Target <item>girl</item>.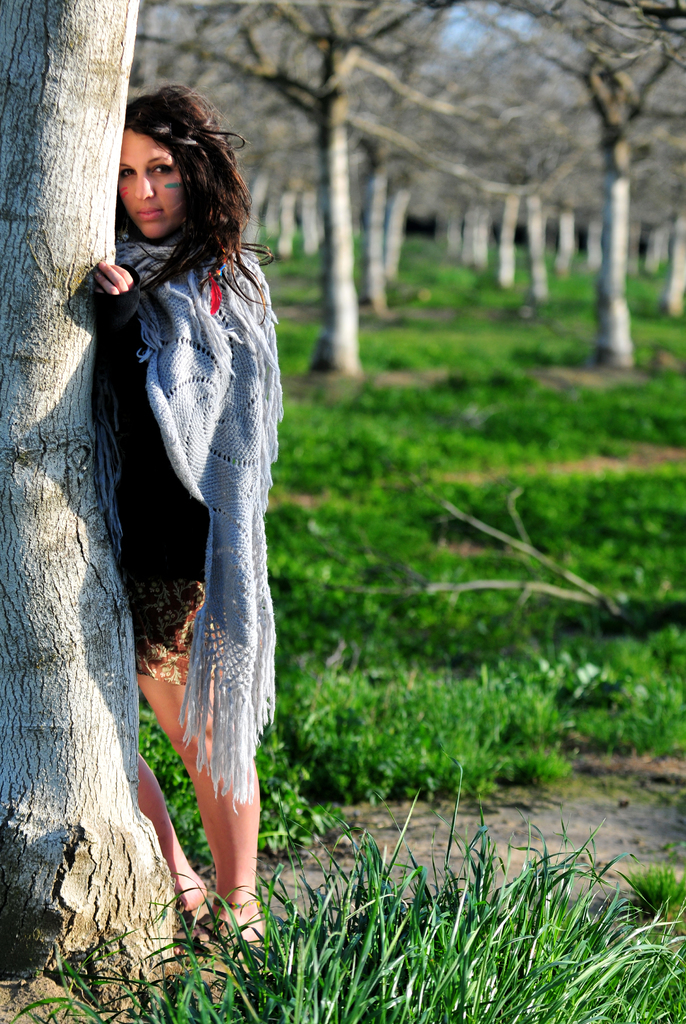
Target region: bbox=[87, 77, 280, 979].
